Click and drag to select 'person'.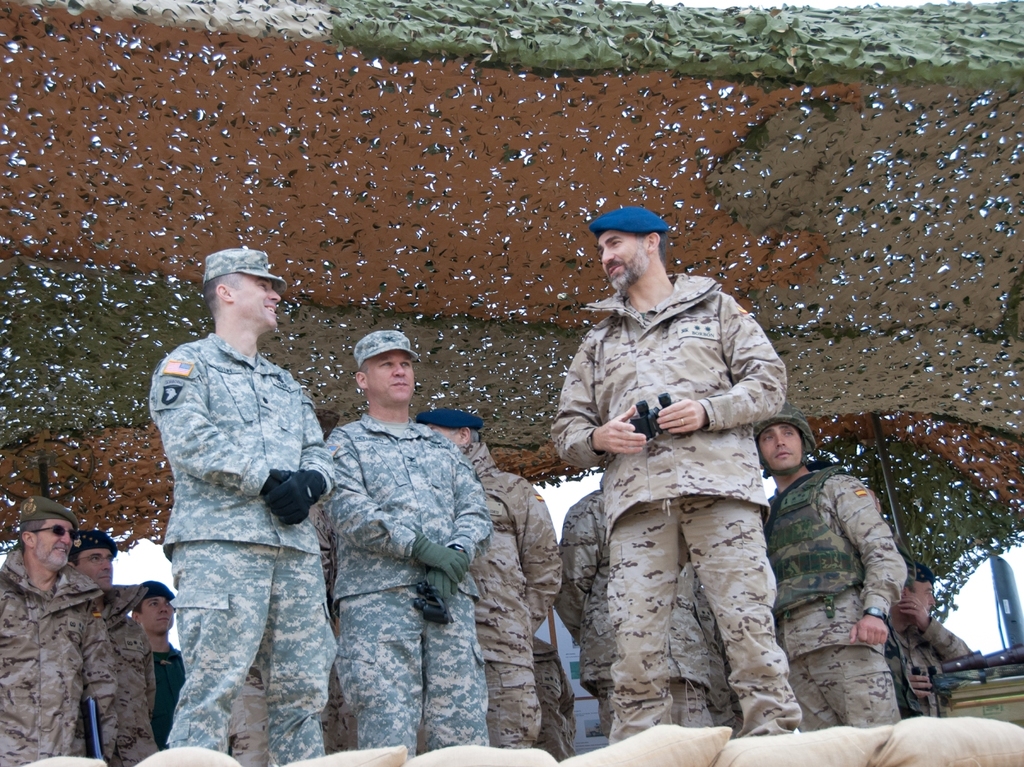
Selection: <region>880, 552, 965, 717</region>.
